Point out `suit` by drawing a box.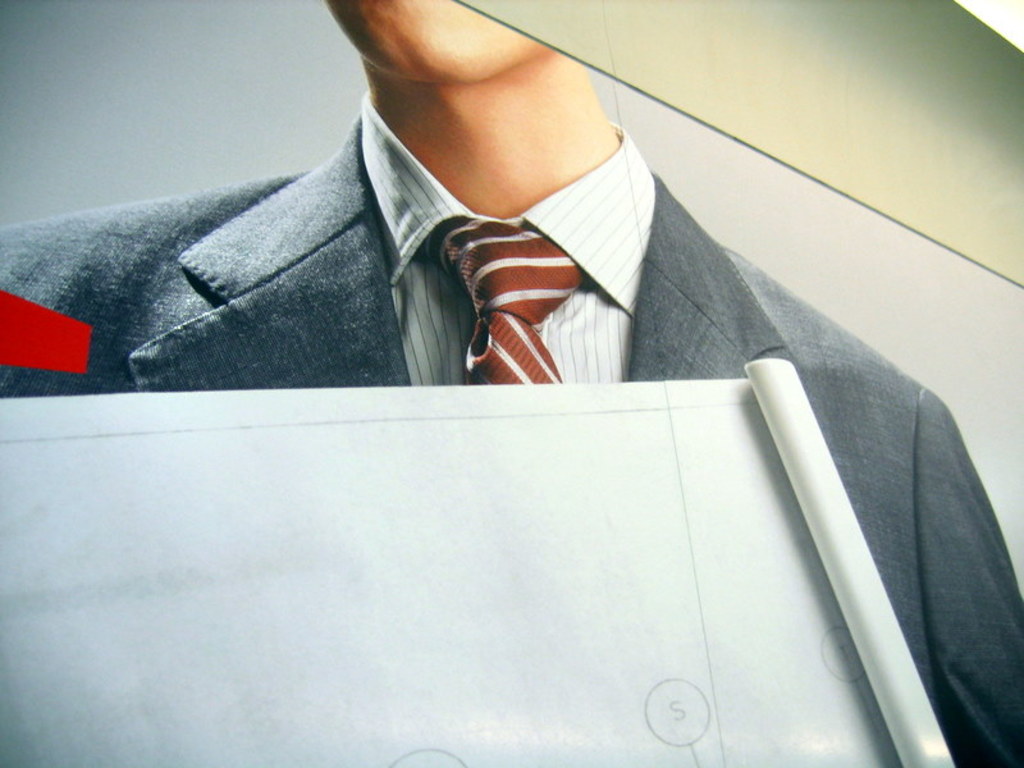
(left=0, top=83, right=1021, bottom=767).
